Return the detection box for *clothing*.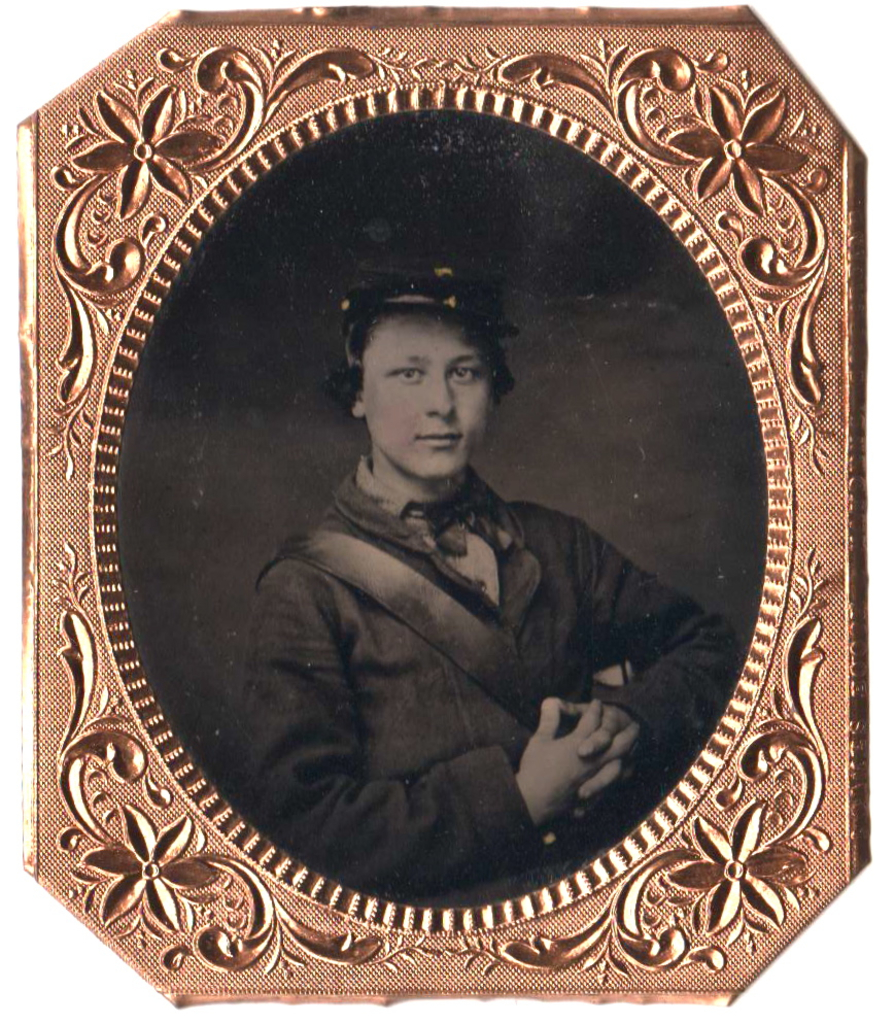
[174, 466, 756, 930].
